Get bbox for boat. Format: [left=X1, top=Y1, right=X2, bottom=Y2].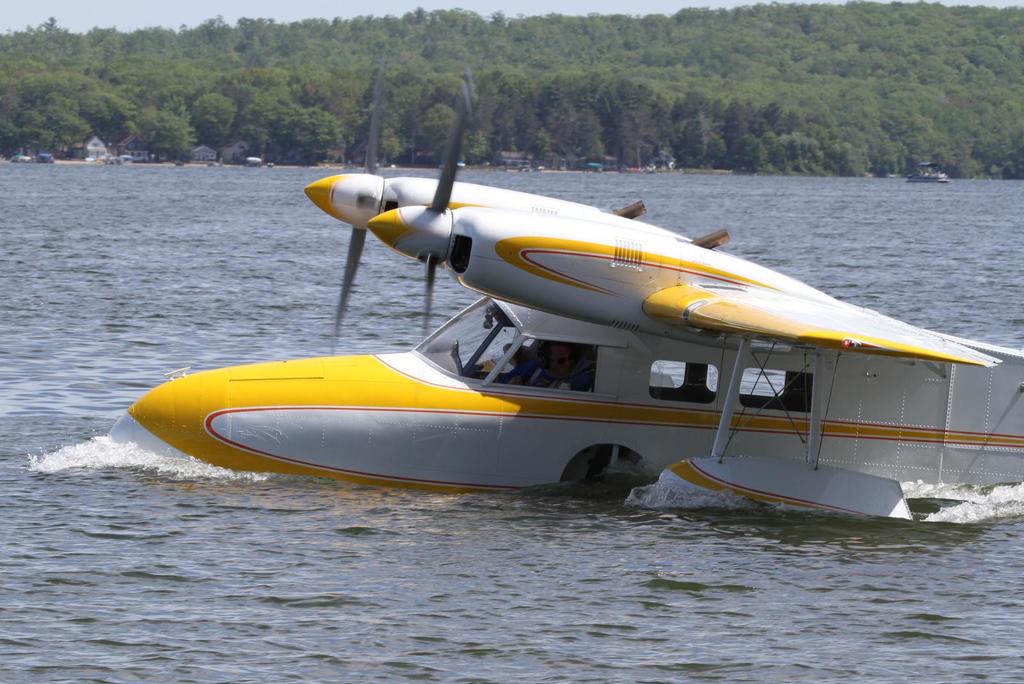
[left=903, top=159, right=949, bottom=181].
